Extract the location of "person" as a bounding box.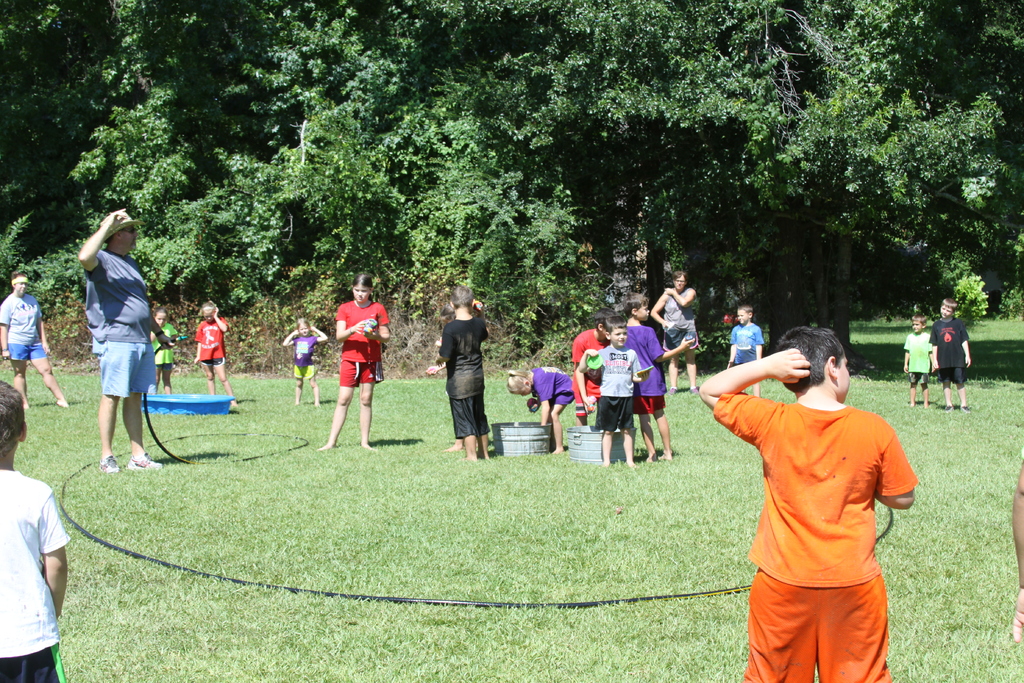
Rect(503, 365, 579, 449).
